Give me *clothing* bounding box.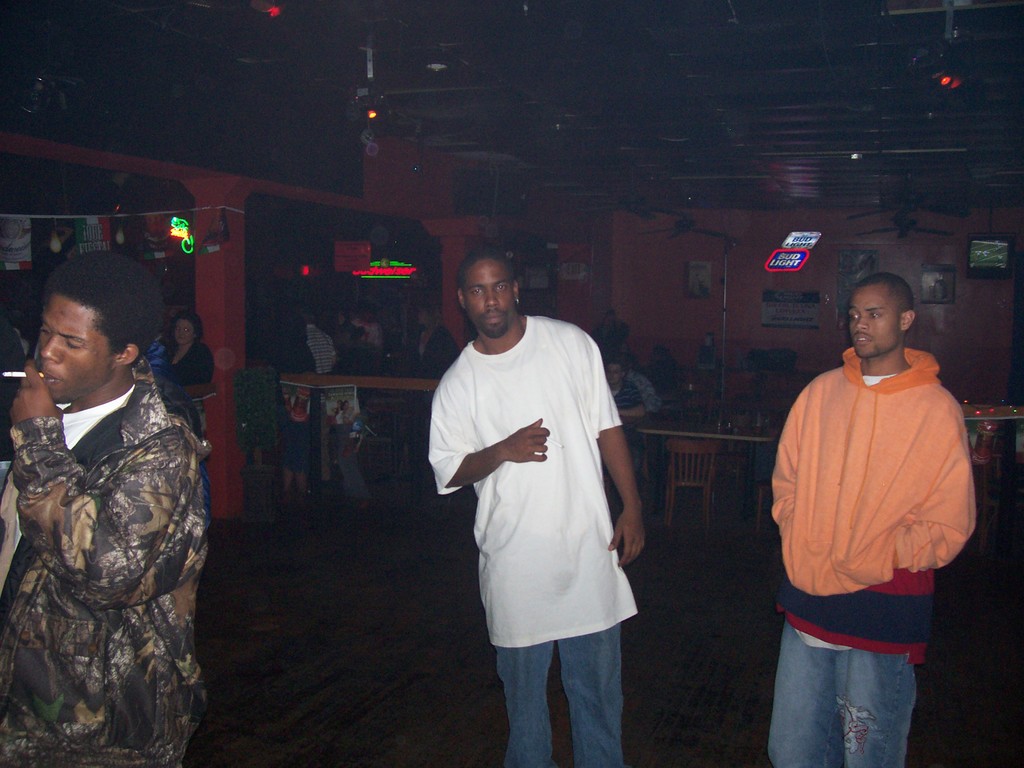
Rect(273, 337, 316, 465).
